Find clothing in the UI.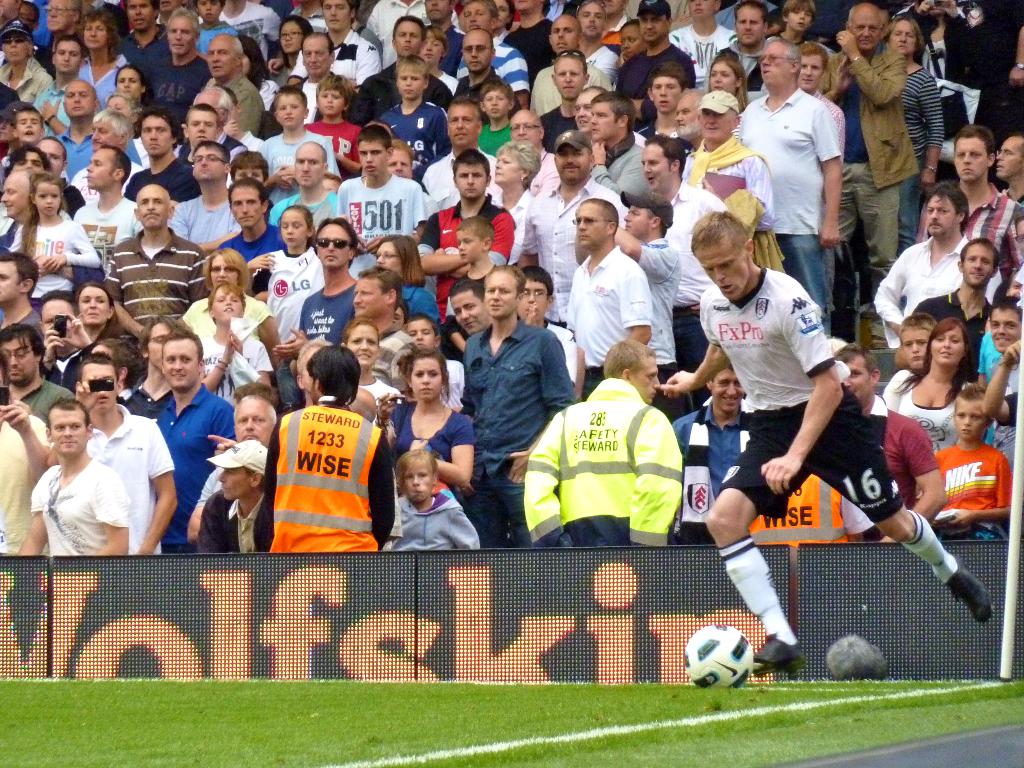
UI element at {"x1": 700, "y1": 271, "x2": 898, "y2": 528}.
